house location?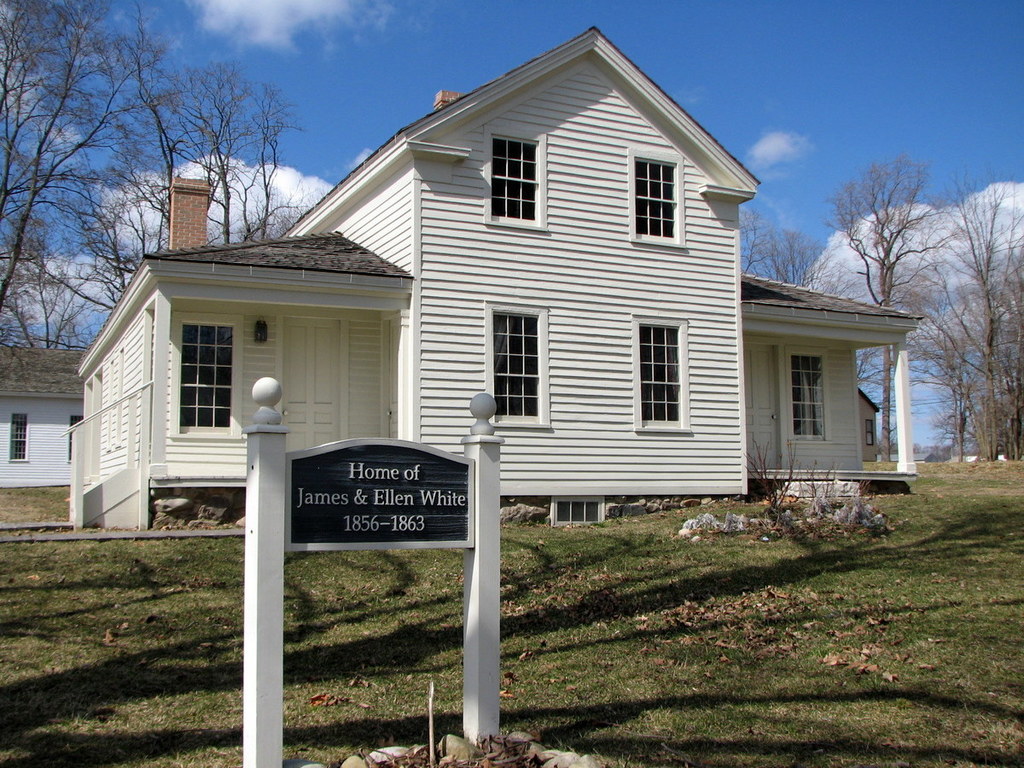
<region>66, 18, 913, 529</region>
